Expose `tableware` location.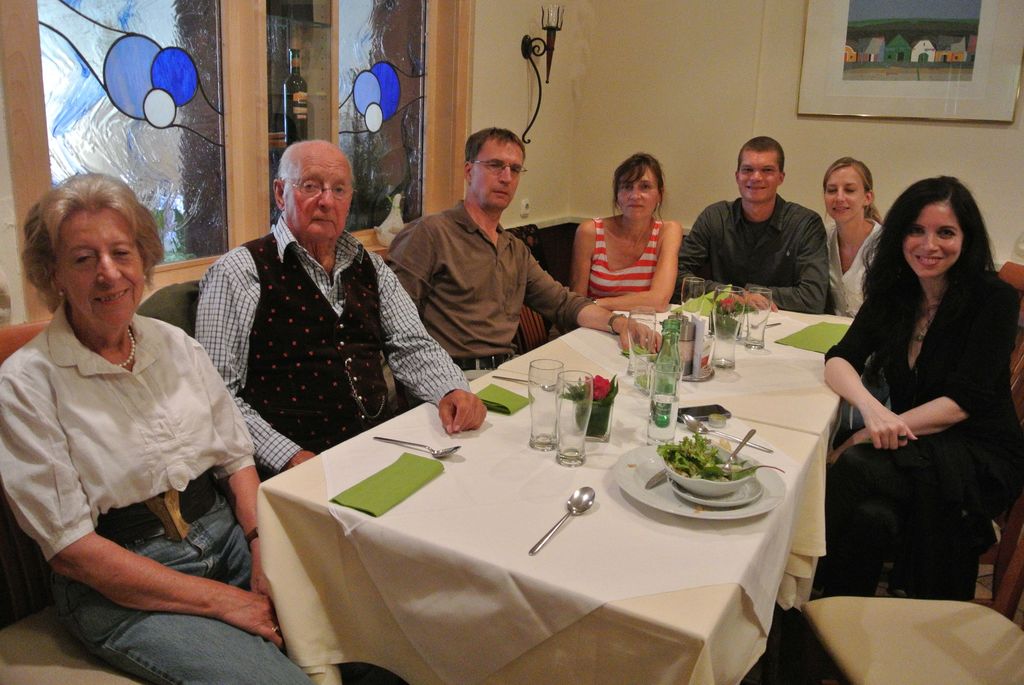
Exposed at l=767, t=320, r=782, b=327.
